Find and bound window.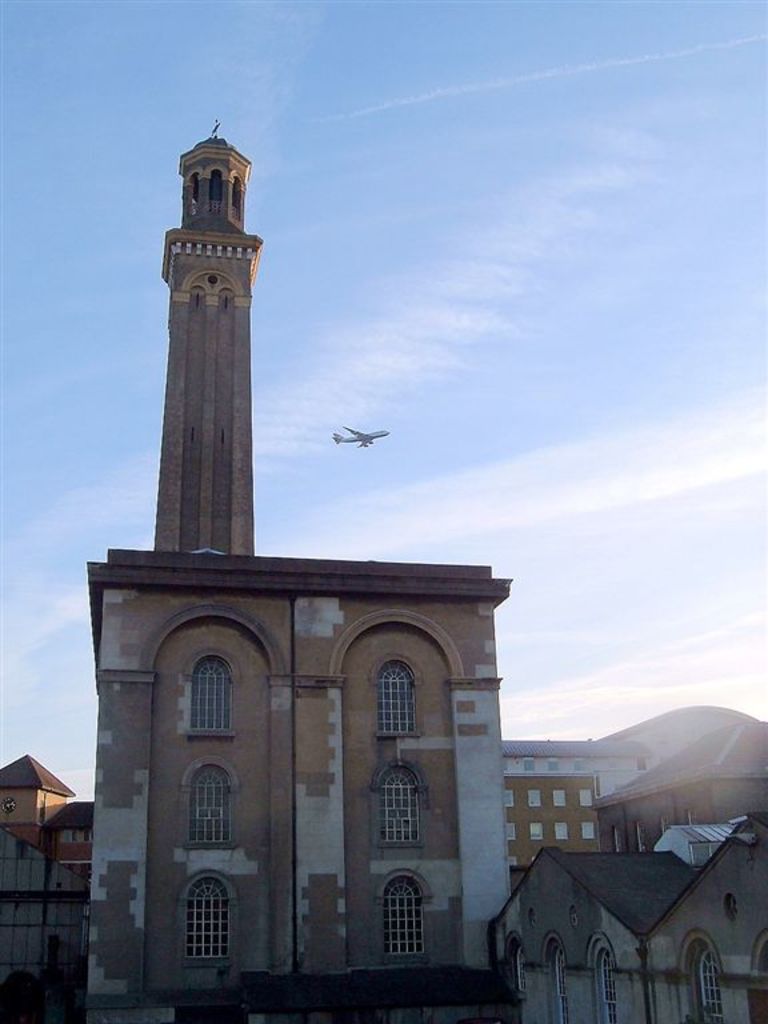
Bound: (left=184, top=872, right=231, bottom=956).
